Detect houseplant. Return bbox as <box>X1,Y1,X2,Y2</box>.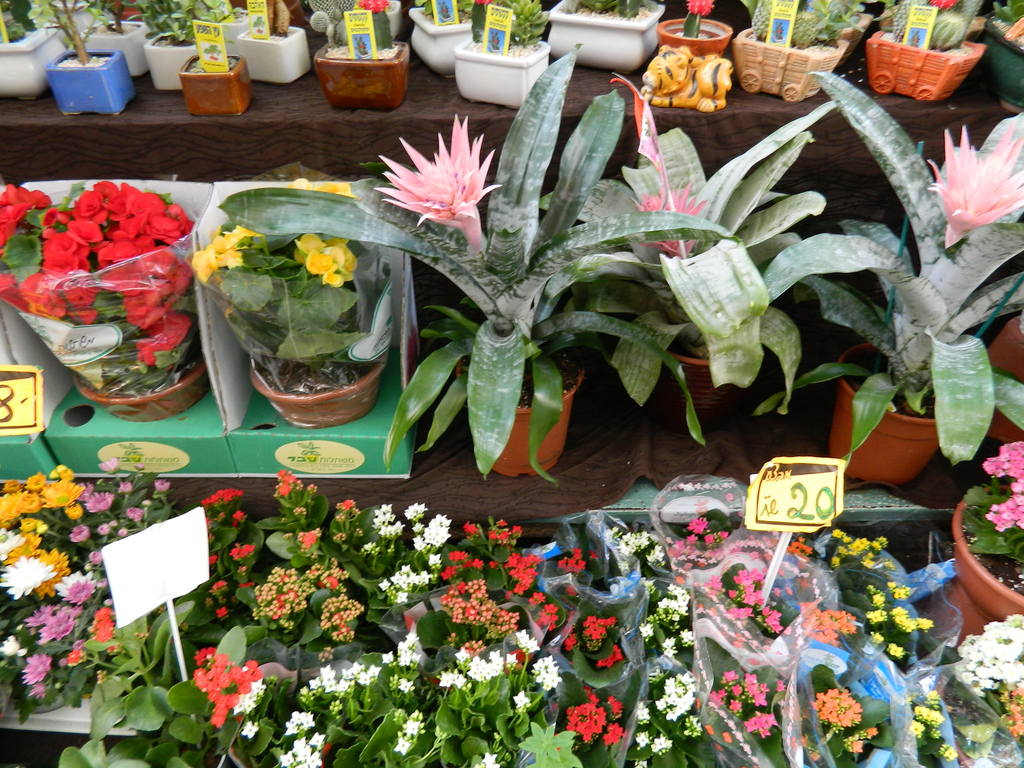
<box>599,114,836,448</box>.
